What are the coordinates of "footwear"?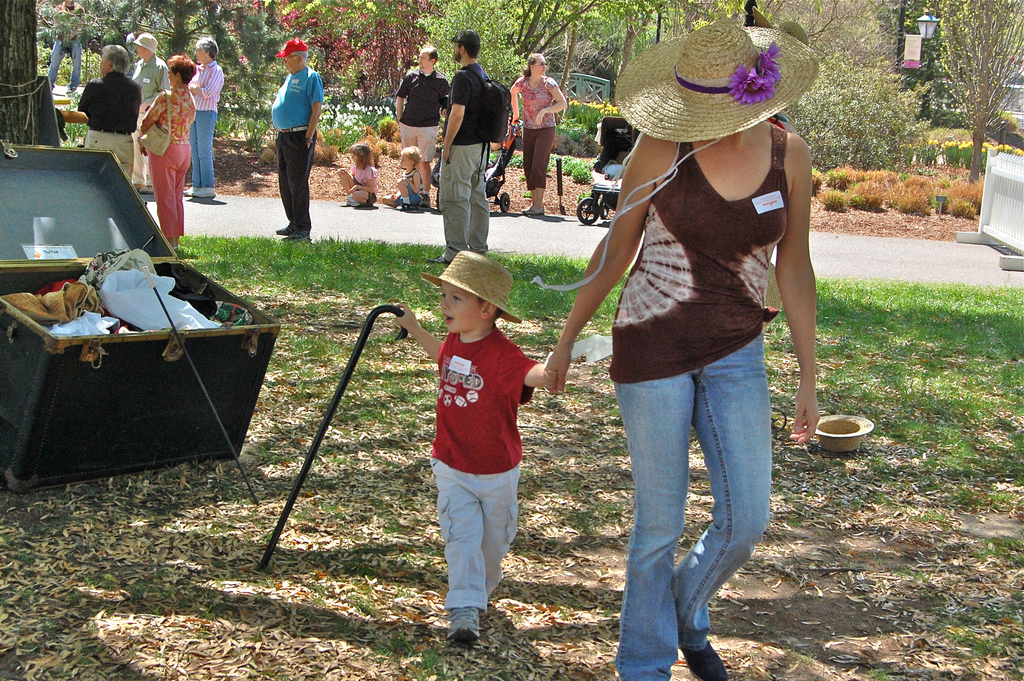
box=[340, 198, 362, 208].
